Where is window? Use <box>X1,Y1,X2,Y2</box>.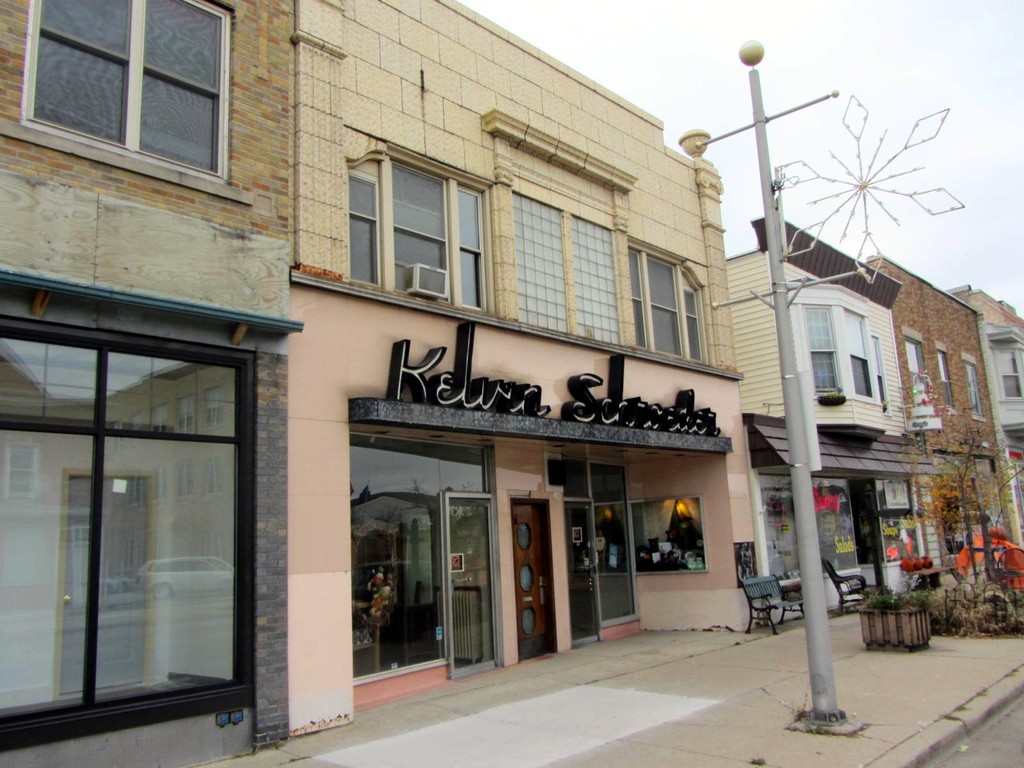
<box>797,280,896,422</box>.
